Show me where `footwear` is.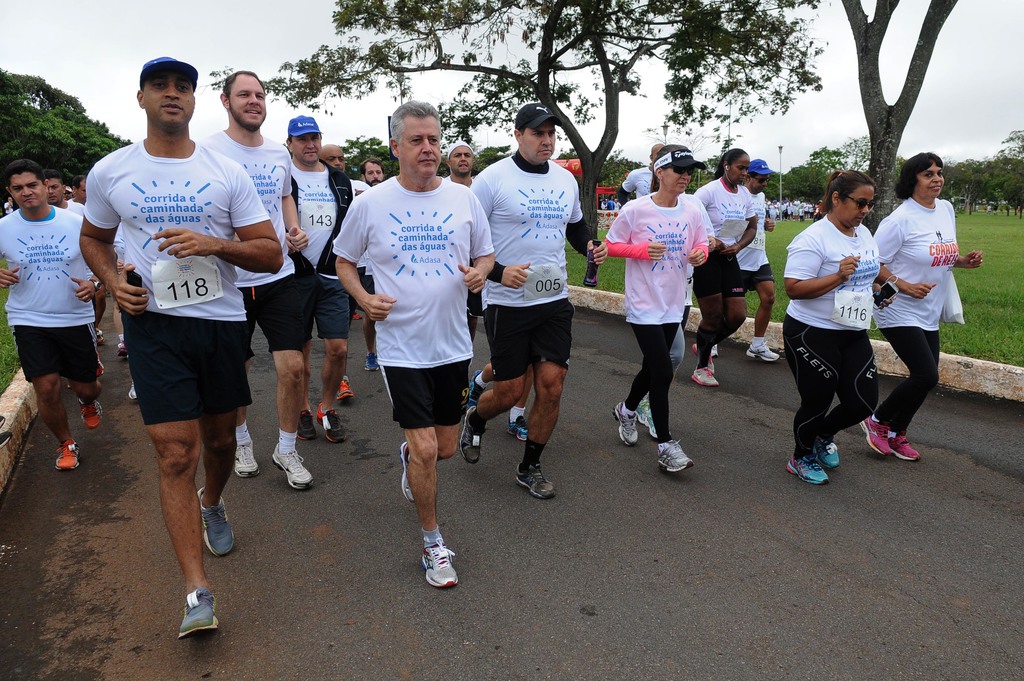
`footwear` is at (467, 369, 489, 413).
